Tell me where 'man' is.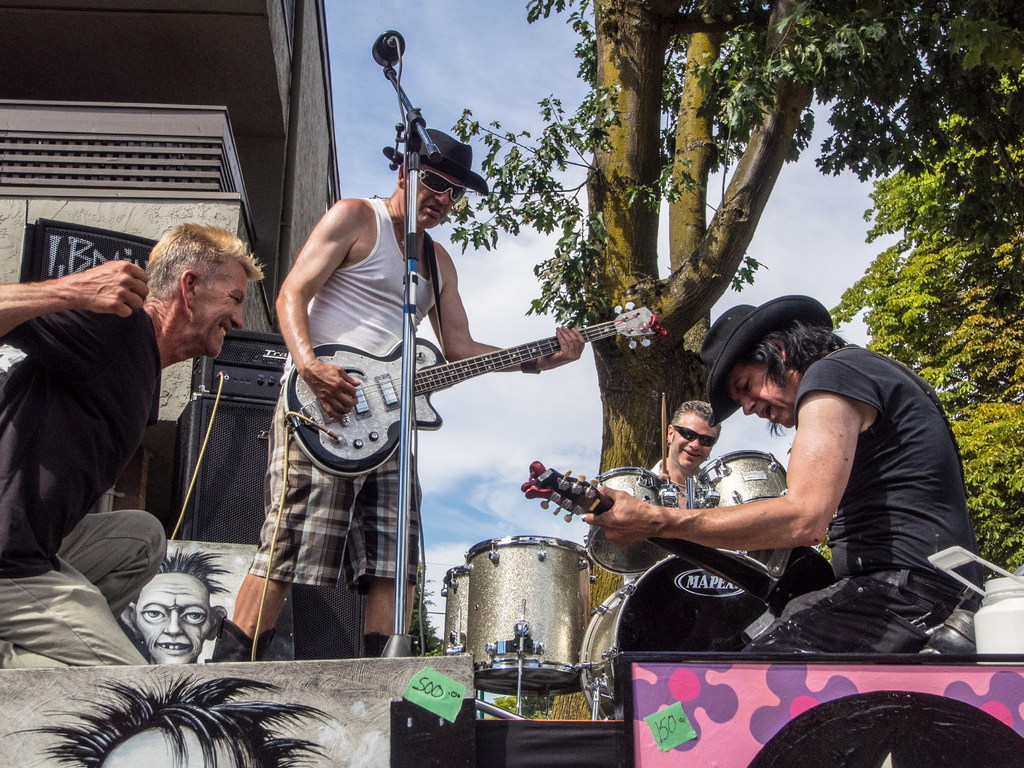
'man' is at (left=0, top=220, right=268, bottom=664).
